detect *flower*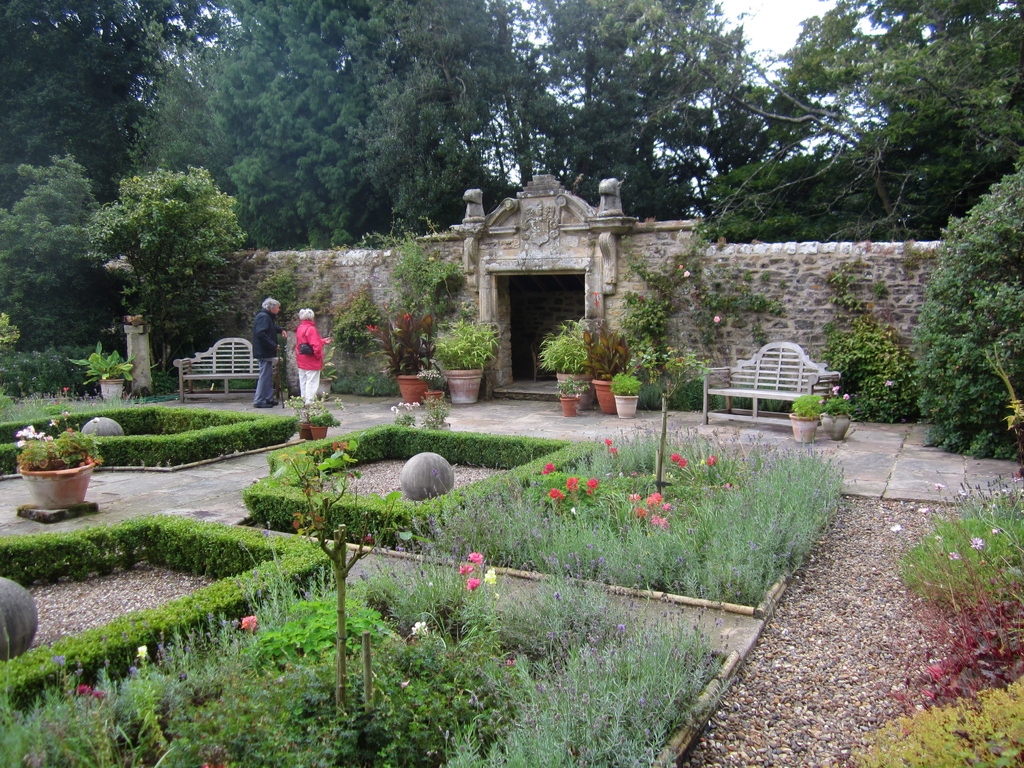
466,579,477,586
